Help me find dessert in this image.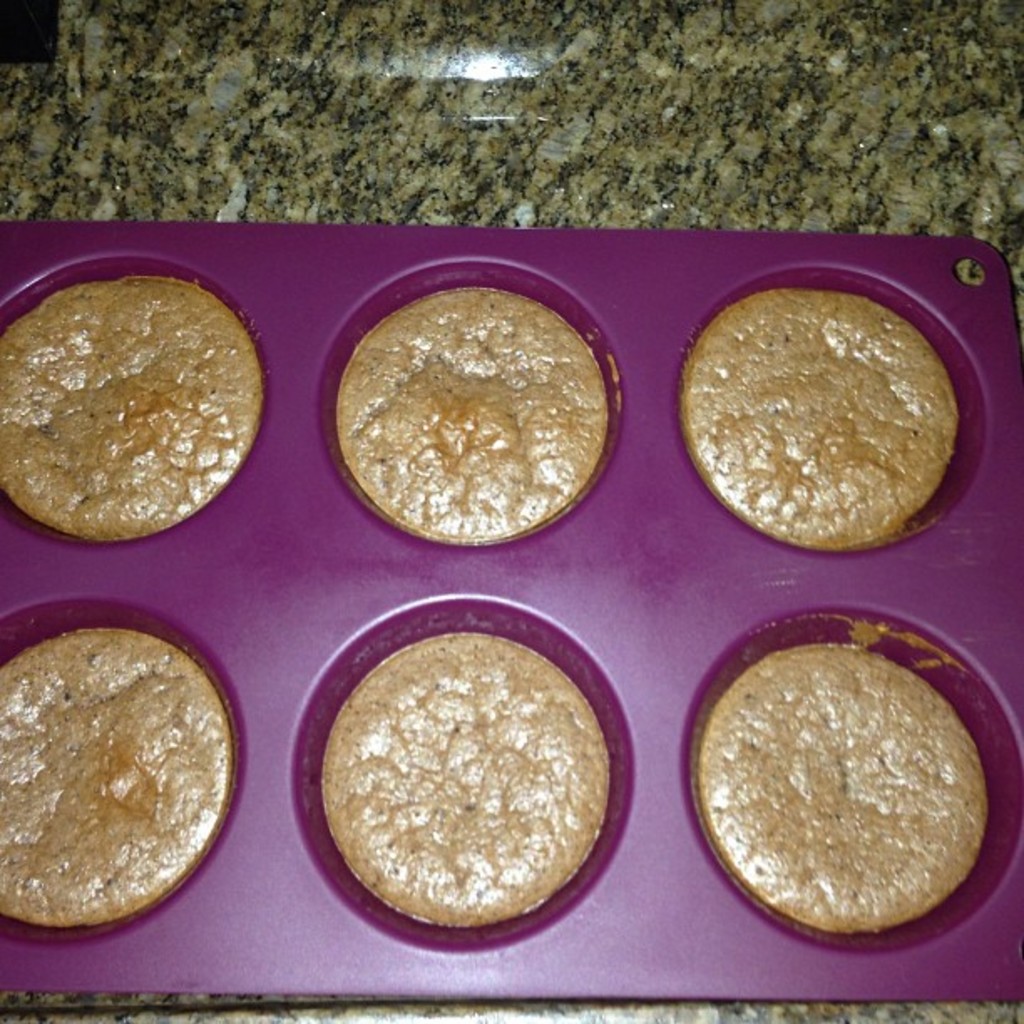
Found it: [326,283,619,572].
